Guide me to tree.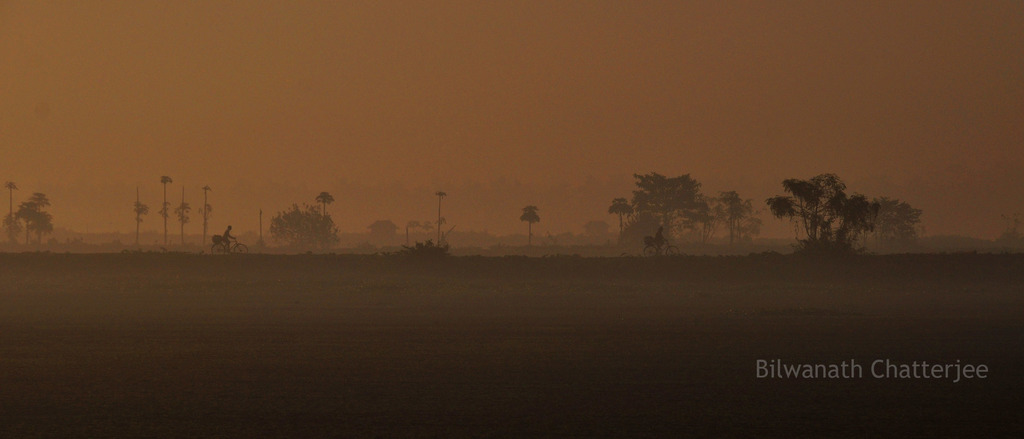
Guidance: bbox(772, 172, 878, 245).
